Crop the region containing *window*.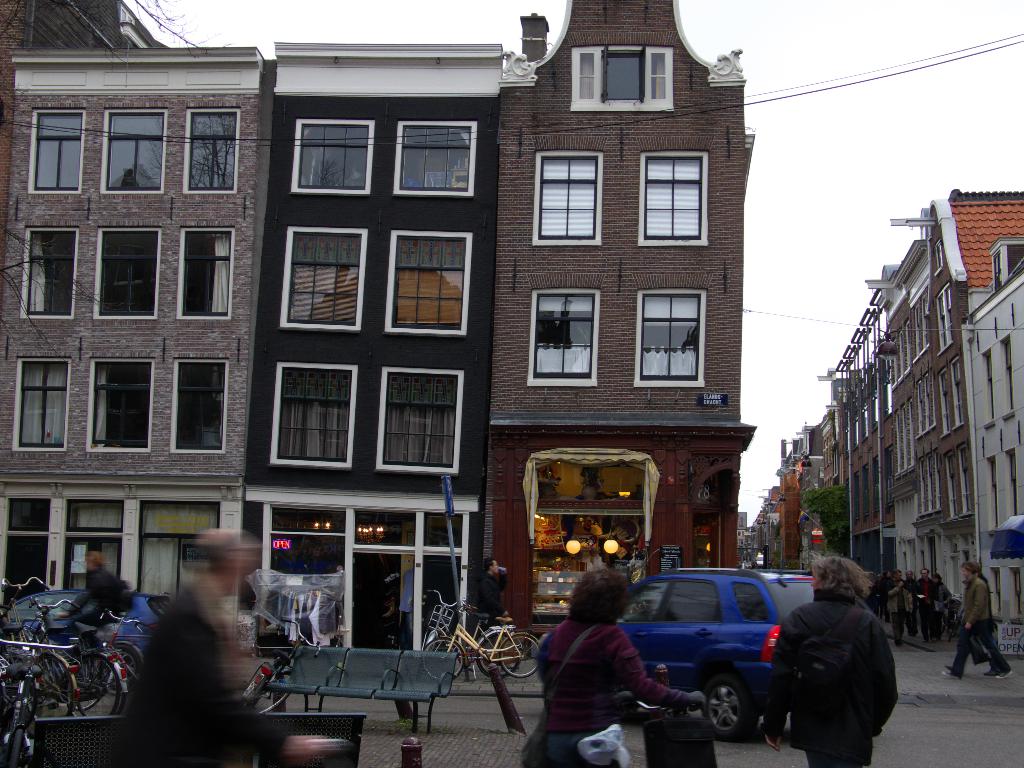
Crop region: <box>93,99,175,207</box>.
